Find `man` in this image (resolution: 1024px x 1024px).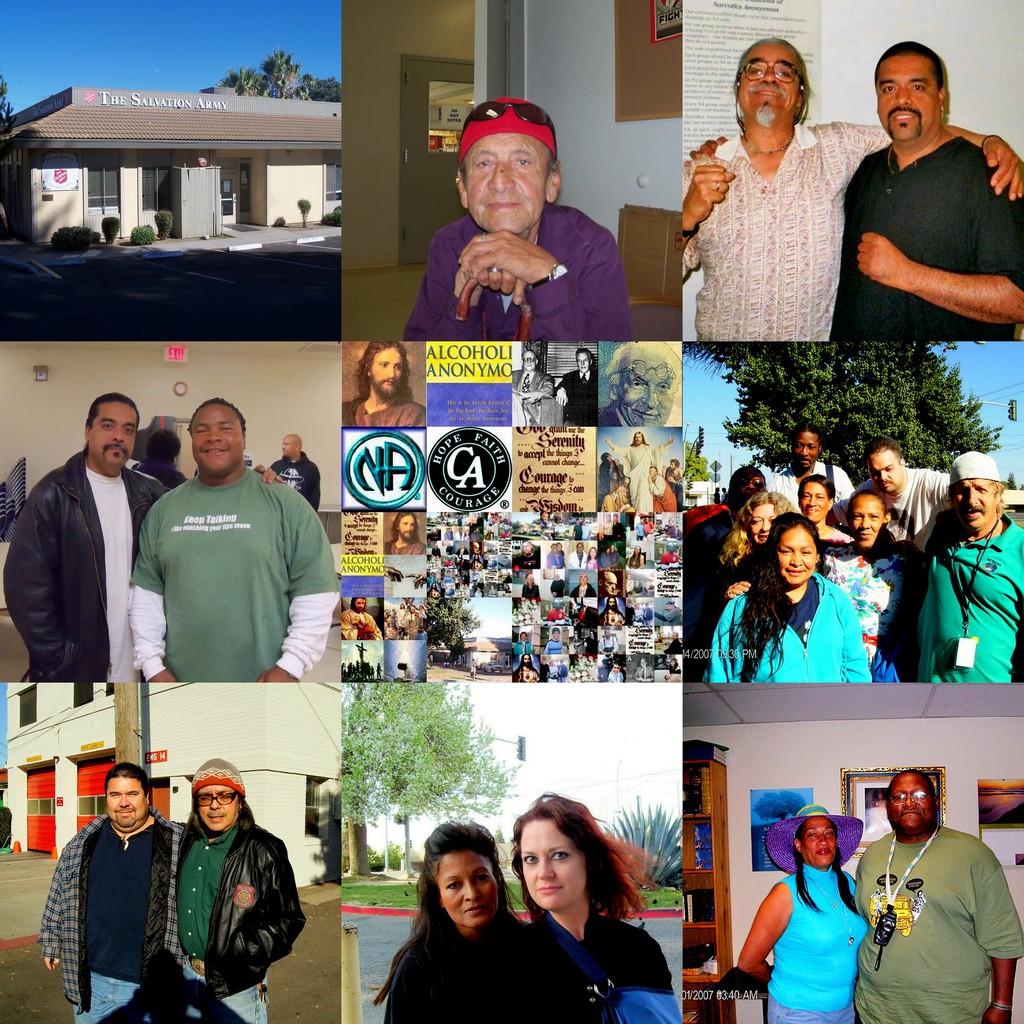
<region>598, 342, 684, 428</region>.
